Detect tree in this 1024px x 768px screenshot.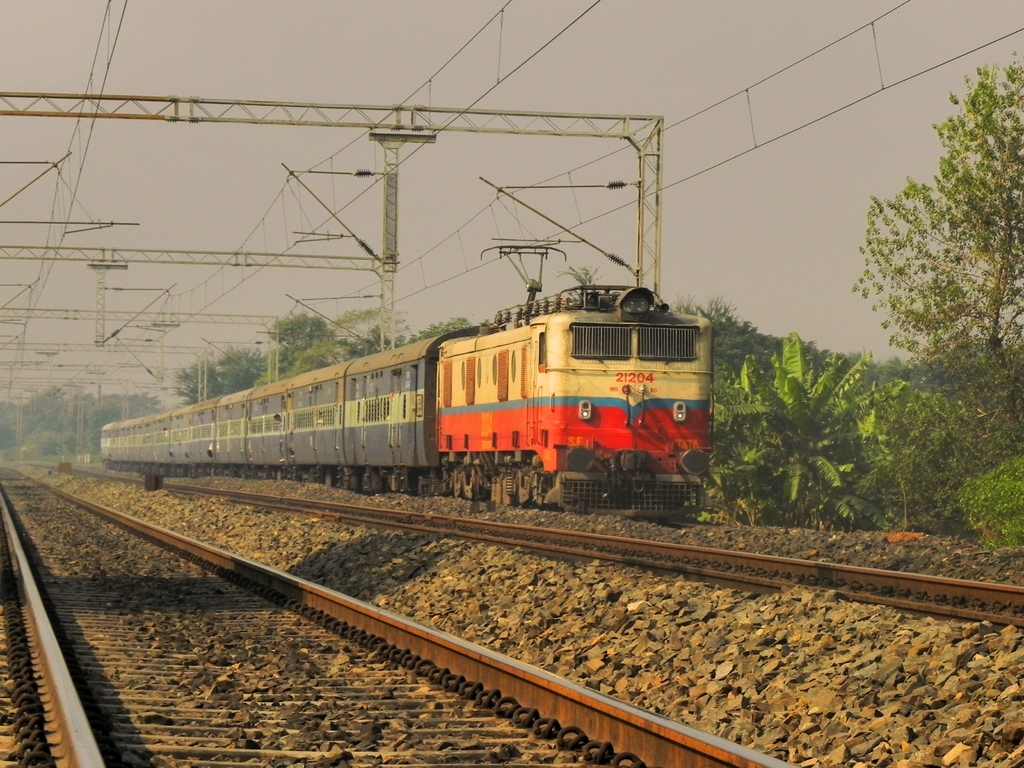
Detection: [left=708, top=330, right=902, bottom=513].
